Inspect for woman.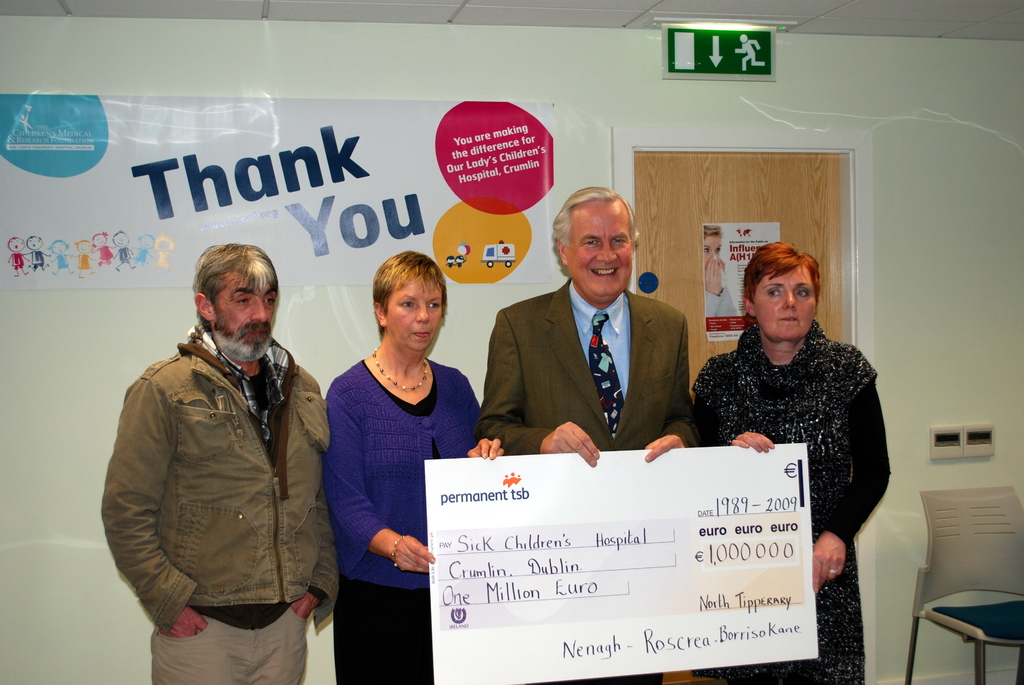
Inspection: l=696, t=240, r=890, b=684.
